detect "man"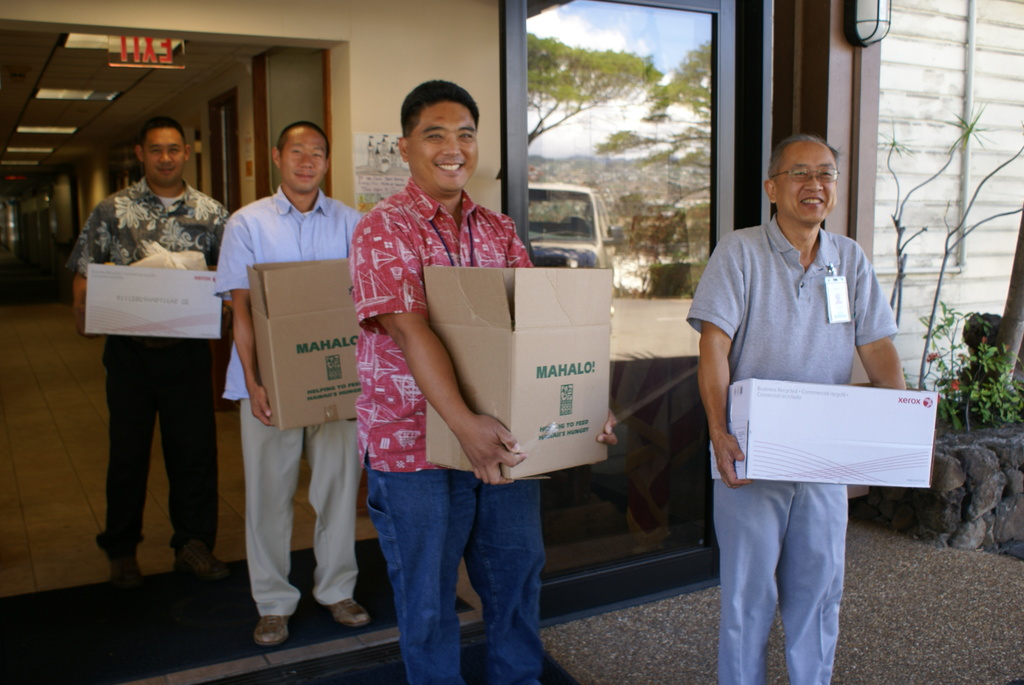
bbox(210, 121, 372, 649)
